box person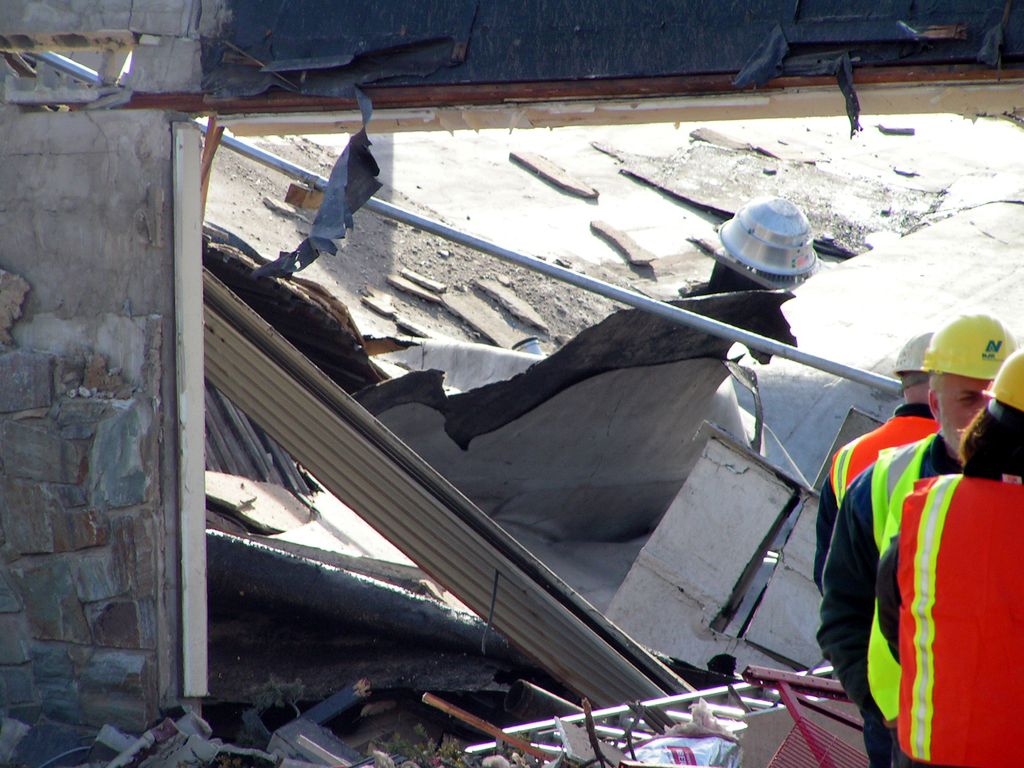
{"x1": 871, "y1": 354, "x2": 1023, "y2": 767}
